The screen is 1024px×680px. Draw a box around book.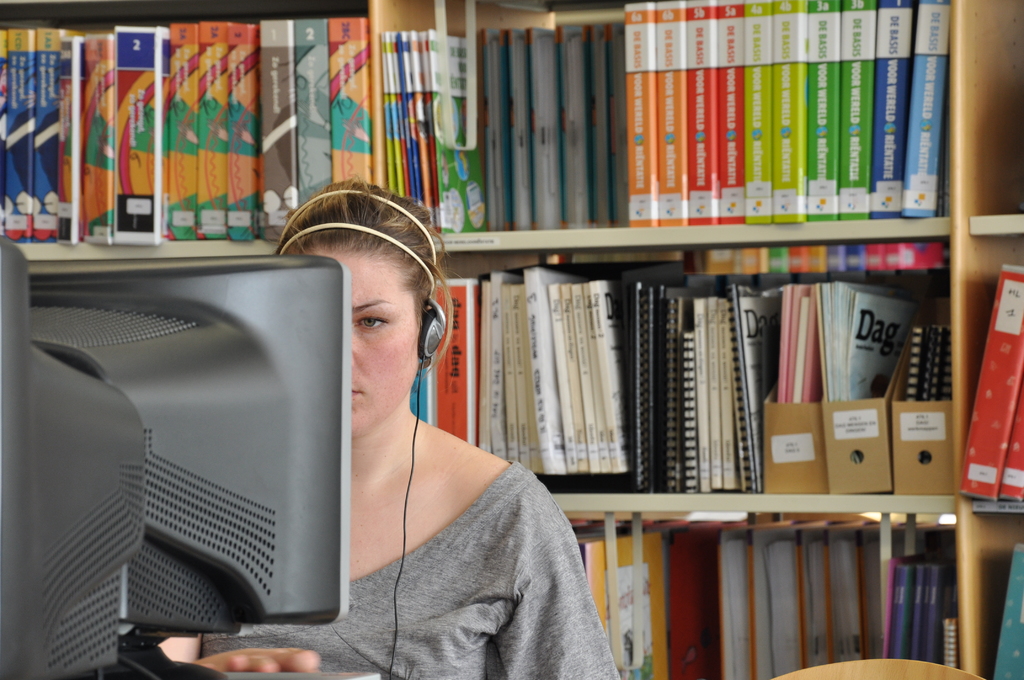
pyautogui.locateOnScreen(950, 255, 1023, 501).
